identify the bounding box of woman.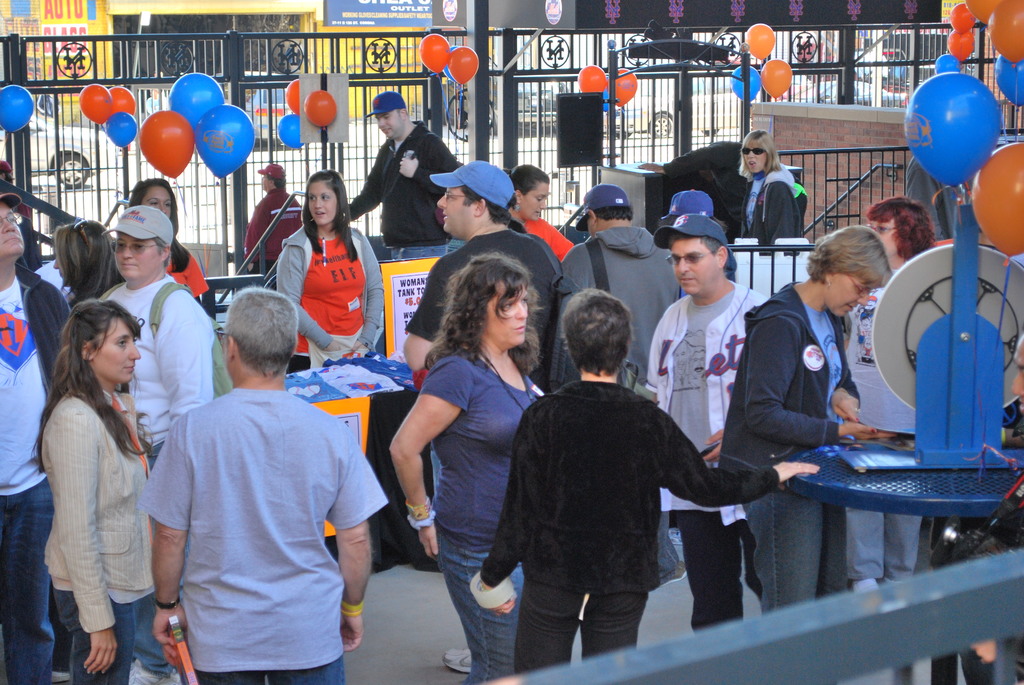
box(275, 169, 386, 374).
